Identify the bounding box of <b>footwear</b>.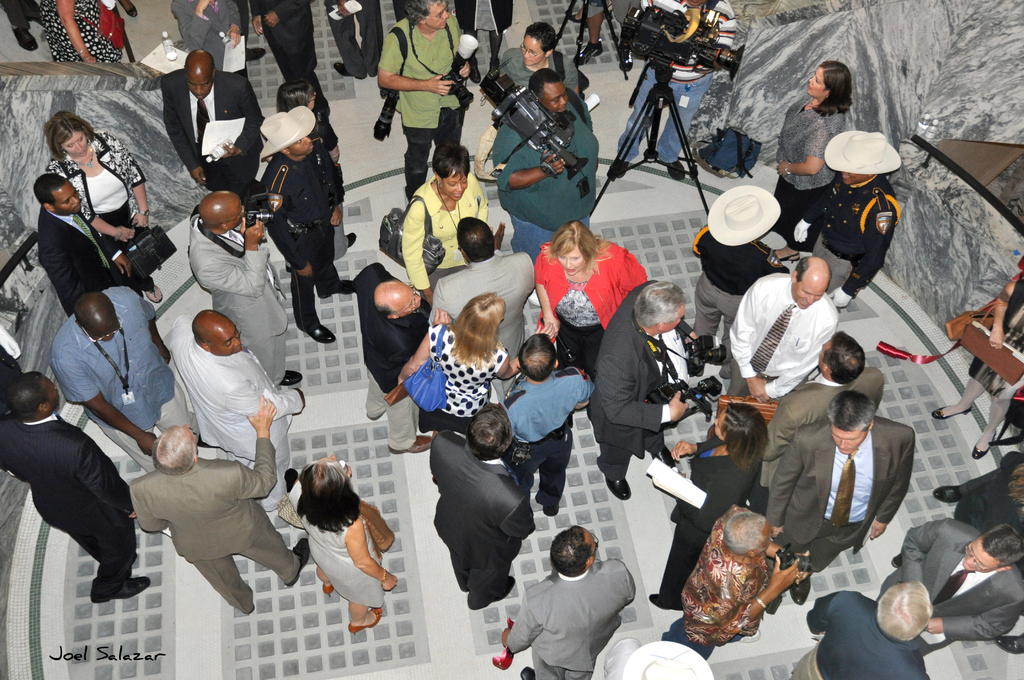
{"left": 527, "top": 288, "right": 540, "bottom": 308}.
